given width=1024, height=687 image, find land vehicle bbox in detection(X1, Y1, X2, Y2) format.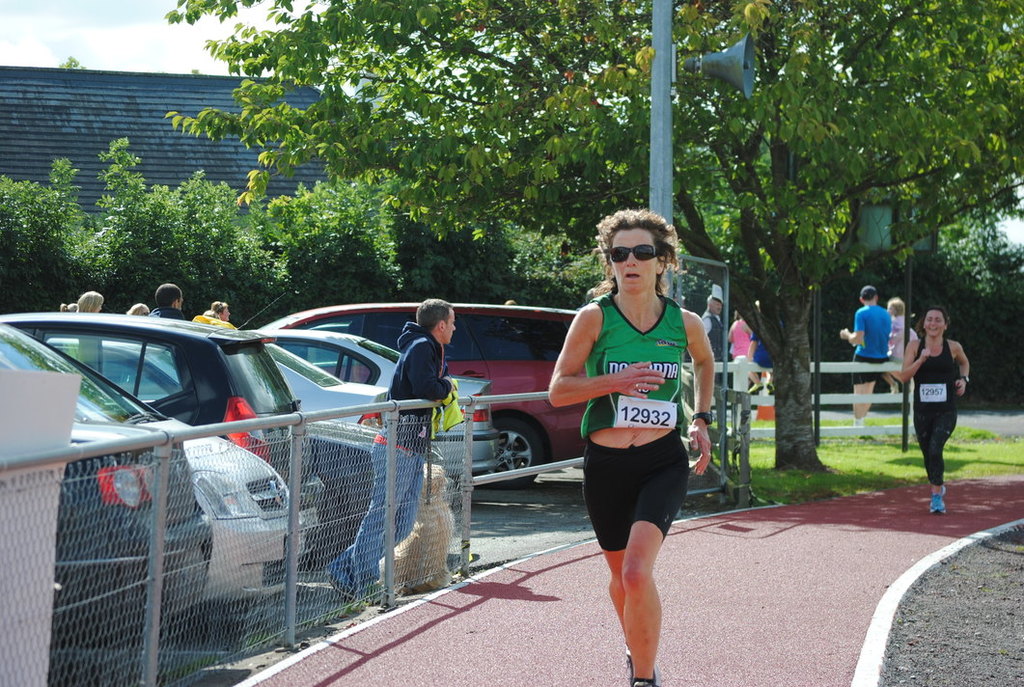
detection(264, 343, 389, 429).
